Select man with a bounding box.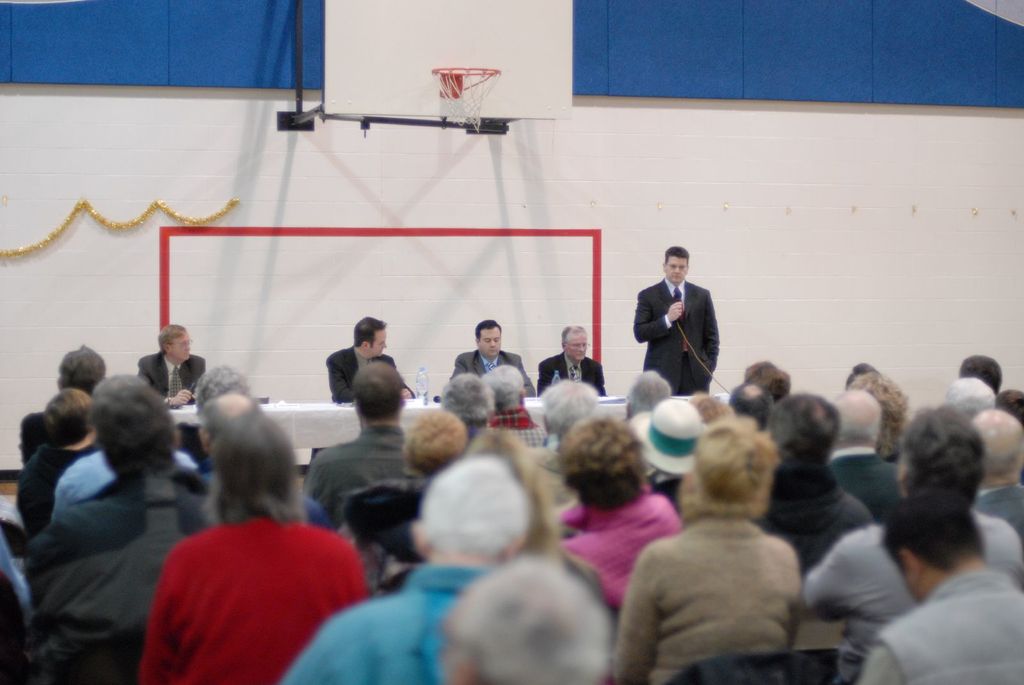
x1=730, y1=383, x2=774, y2=436.
